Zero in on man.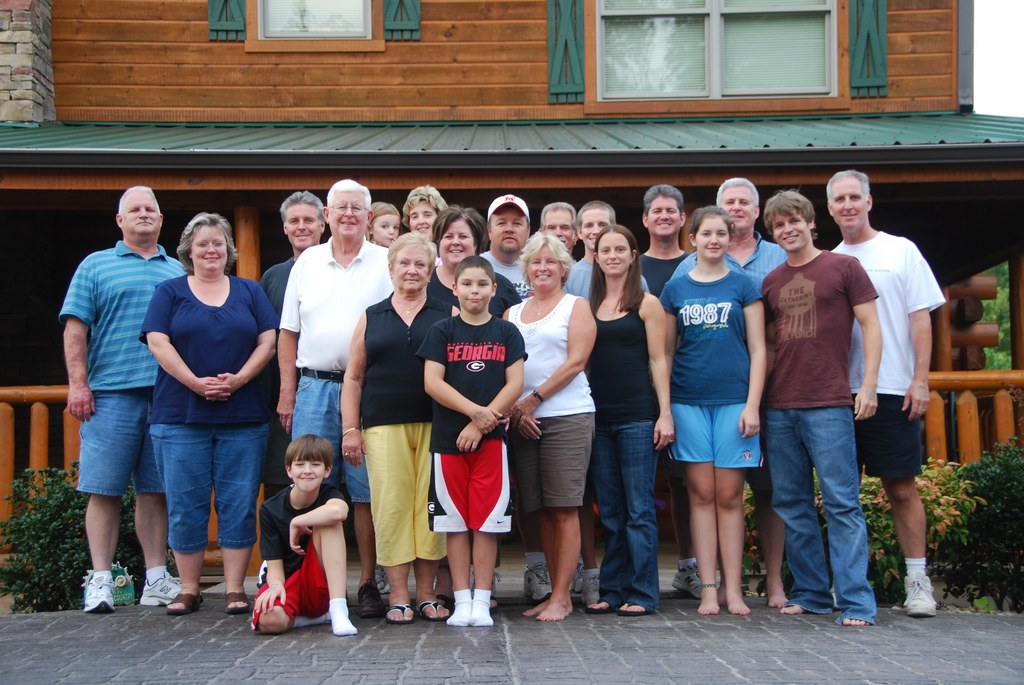
Zeroed in: pyautogui.locateOnScreen(756, 185, 886, 639).
